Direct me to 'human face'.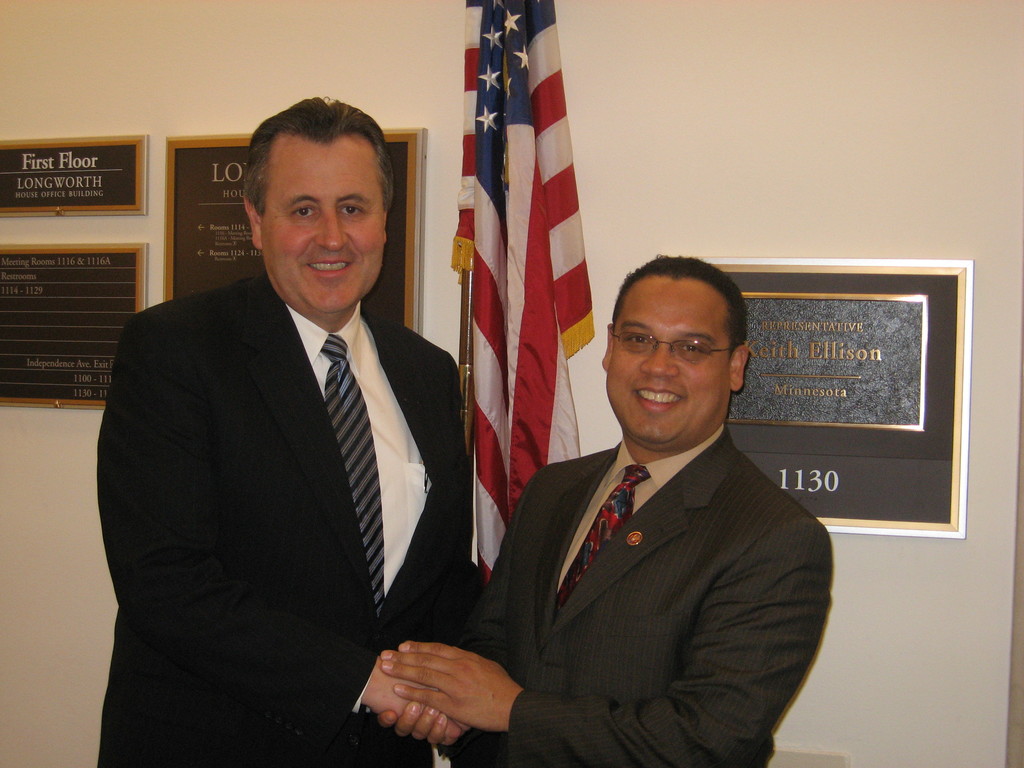
Direction: {"left": 262, "top": 142, "right": 384, "bottom": 321}.
